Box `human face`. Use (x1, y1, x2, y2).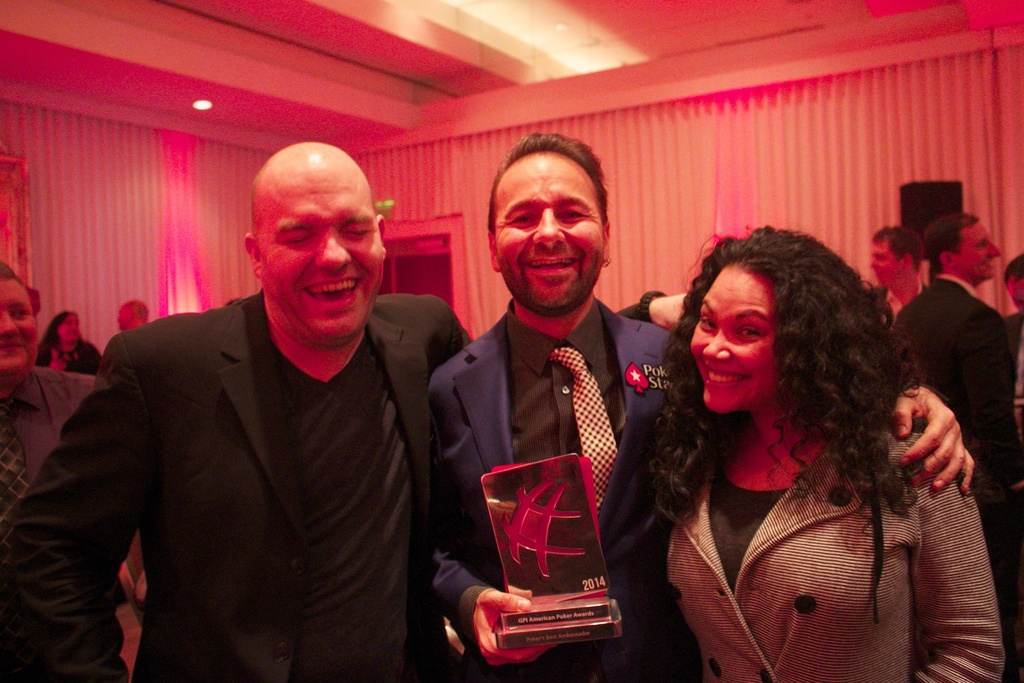
(866, 241, 902, 286).
